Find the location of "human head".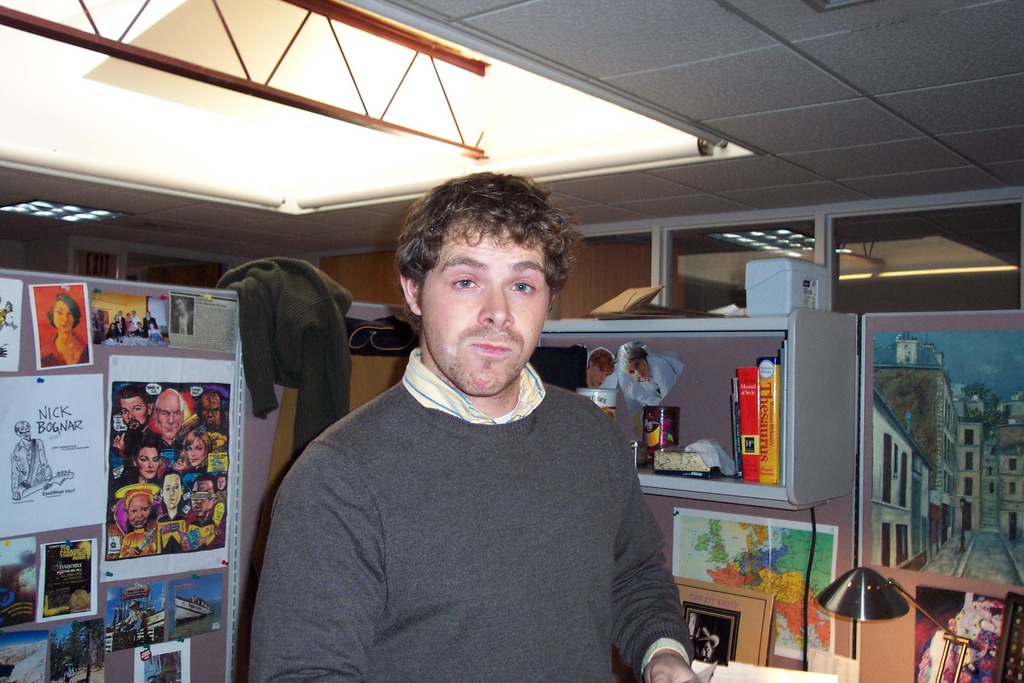
Location: locate(127, 441, 159, 478).
